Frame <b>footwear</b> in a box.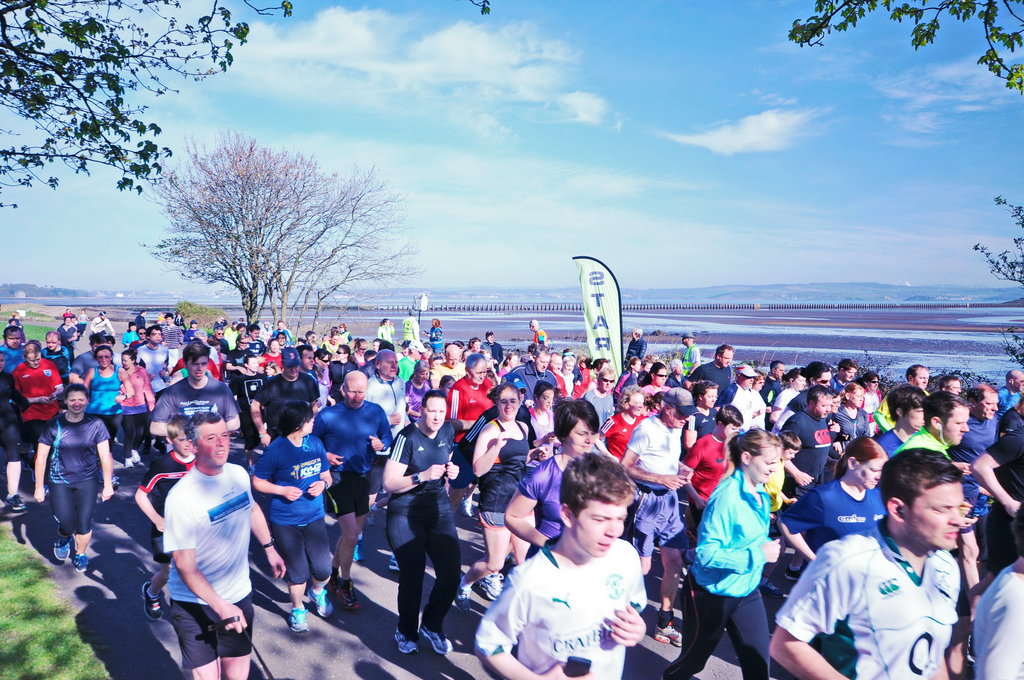
x1=652 y1=622 x2=685 y2=647.
